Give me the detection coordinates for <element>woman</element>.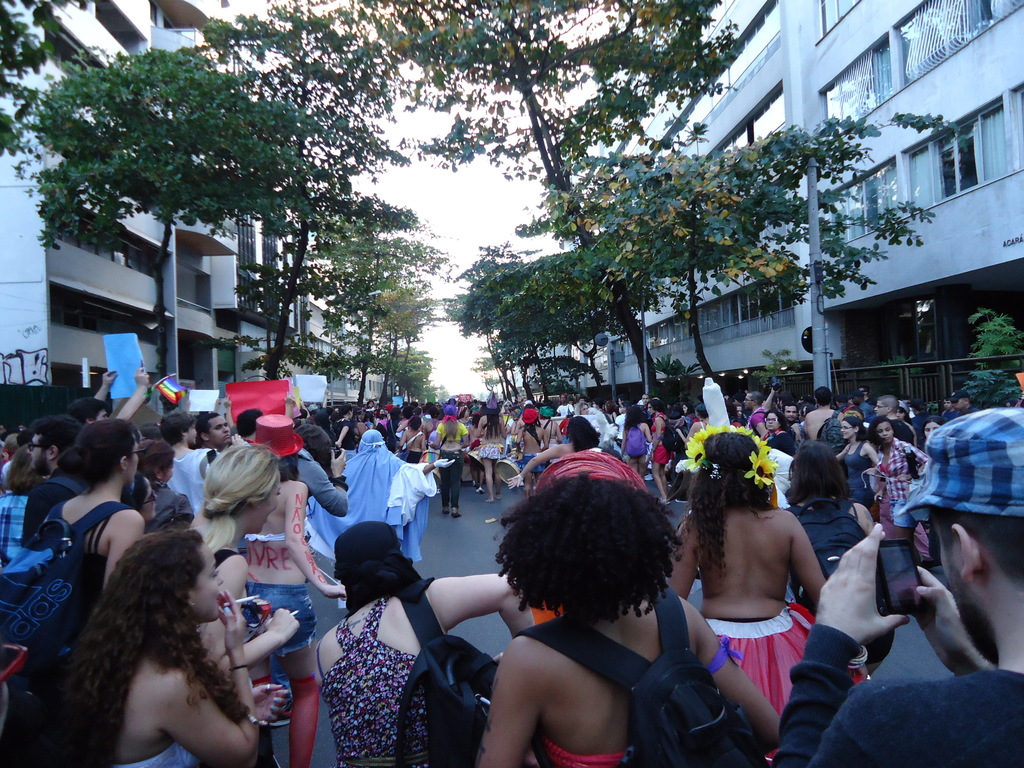
bbox(30, 420, 148, 606).
